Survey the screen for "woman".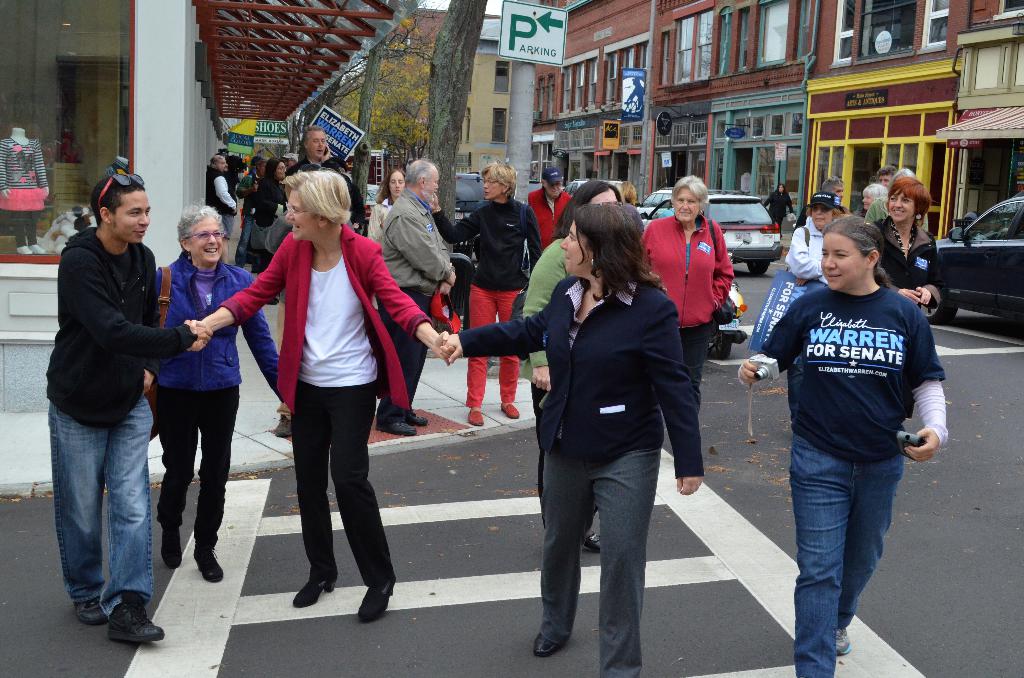
Survey found: left=439, top=191, right=707, bottom=677.
